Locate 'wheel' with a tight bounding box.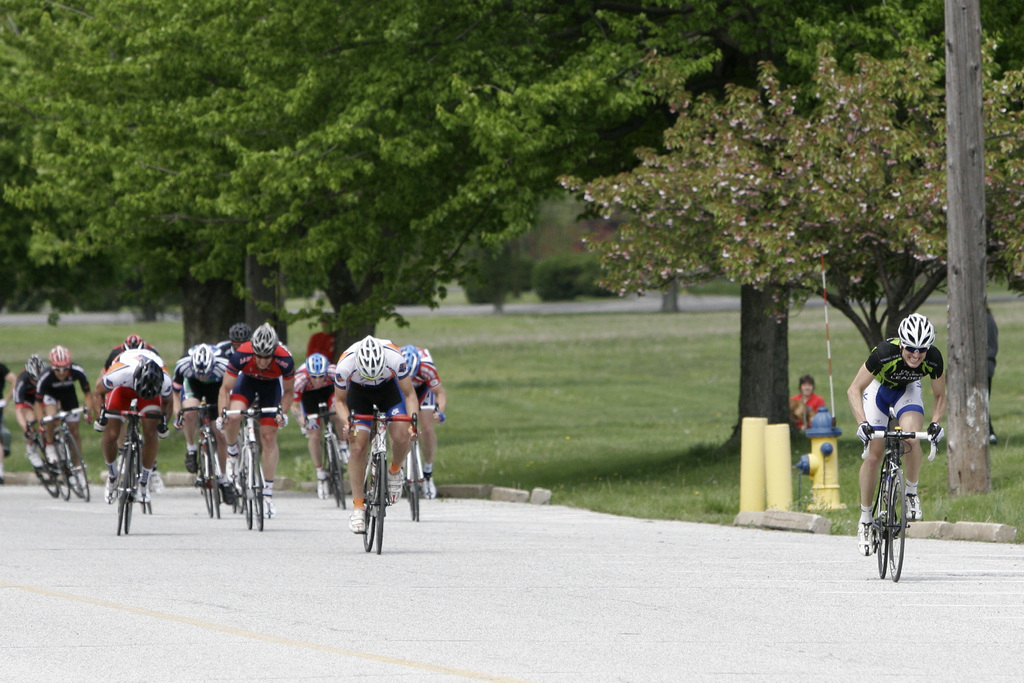
Rect(33, 438, 57, 496).
